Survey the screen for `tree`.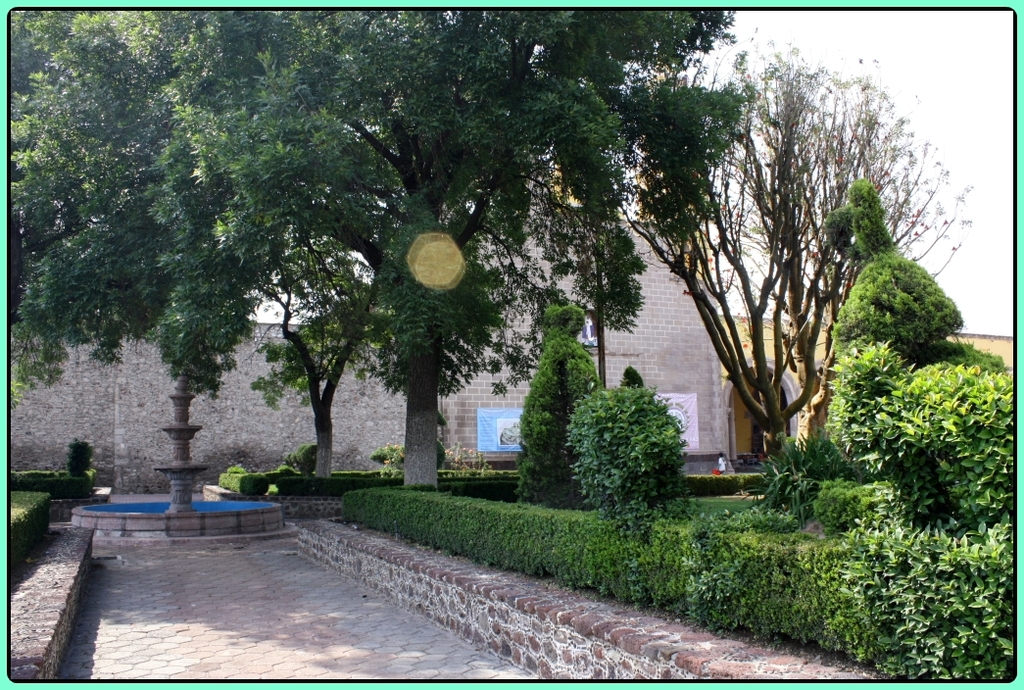
Survey found: {"x1": 634, "y1": 42, "x2": 975, "y2": 509}.
